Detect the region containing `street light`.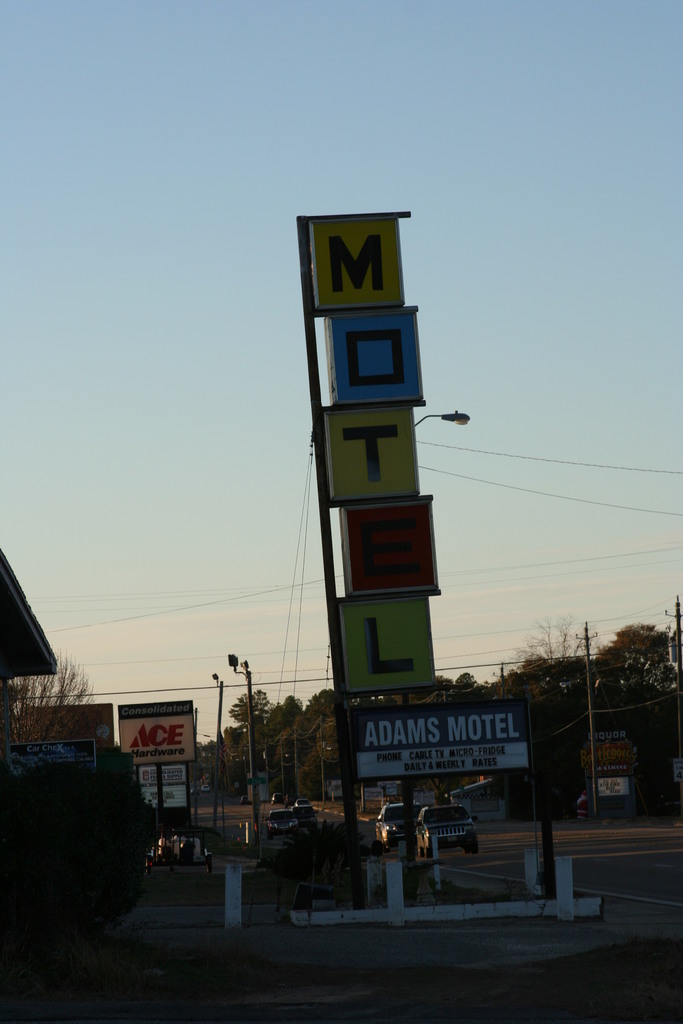
left=411, top=406, right=472, bottom=429.
